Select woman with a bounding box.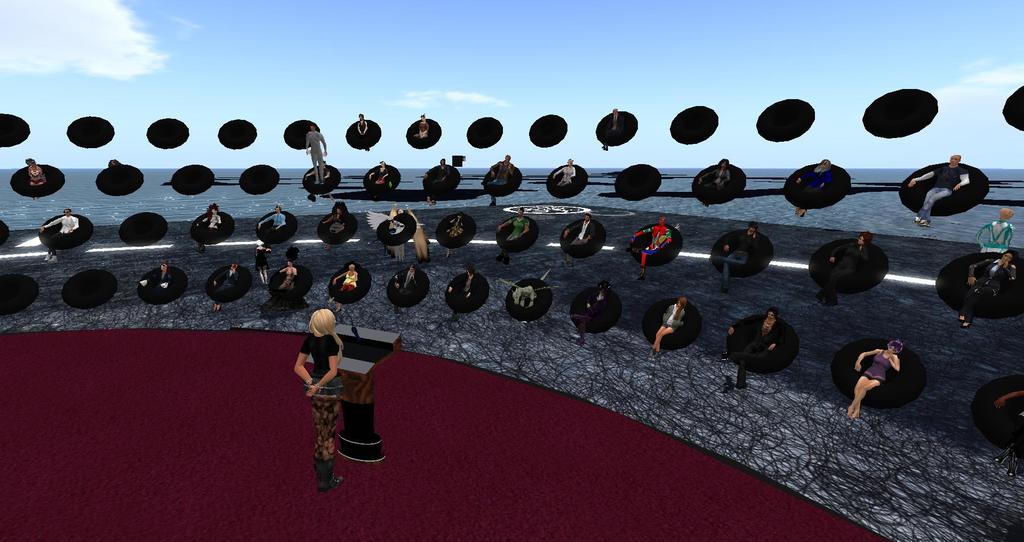
445 210 463 259.
